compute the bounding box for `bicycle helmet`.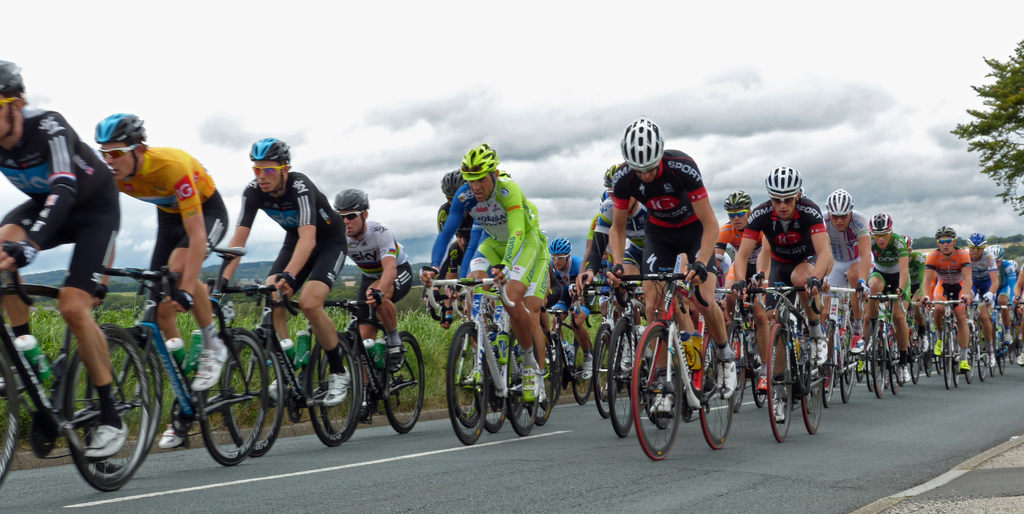
crop(965, 231, 982, 251).
